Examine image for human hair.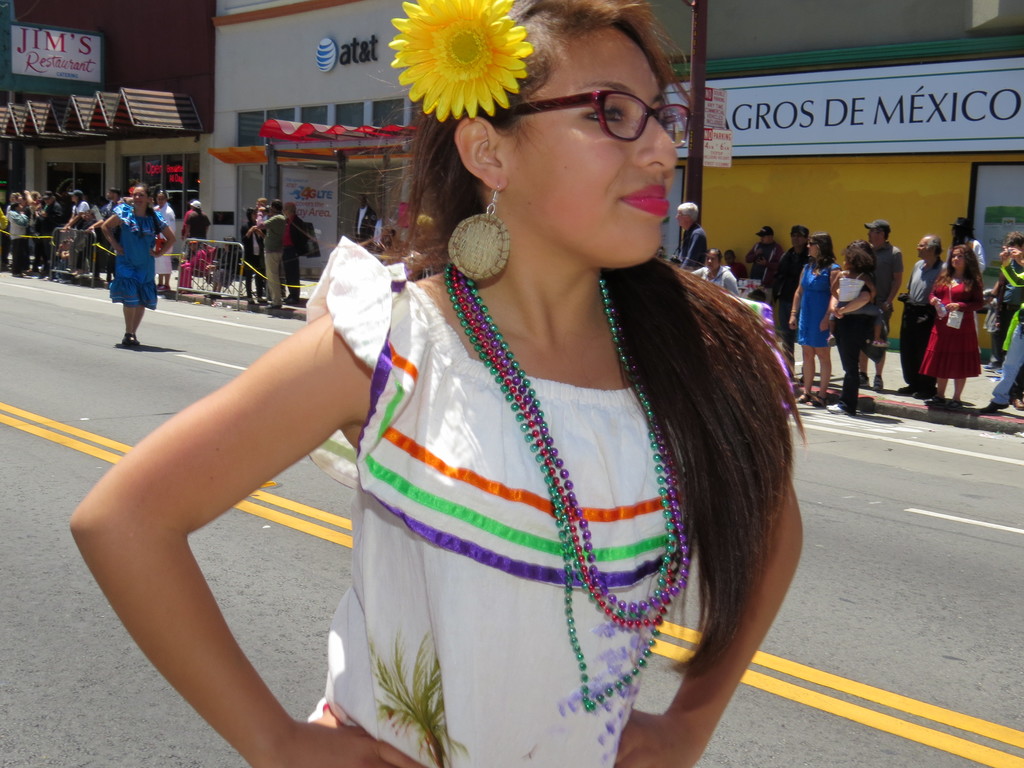
Examination result: 77,195,84,209.
